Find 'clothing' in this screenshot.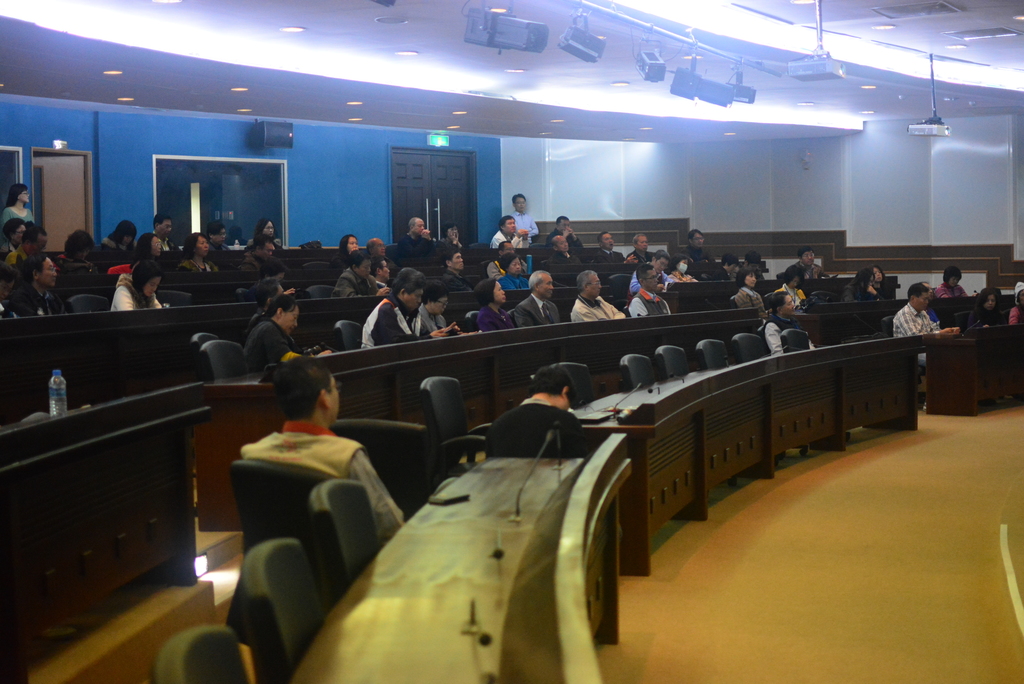
The bounding box for 'clothing' is [490, 228, 524, 249].
